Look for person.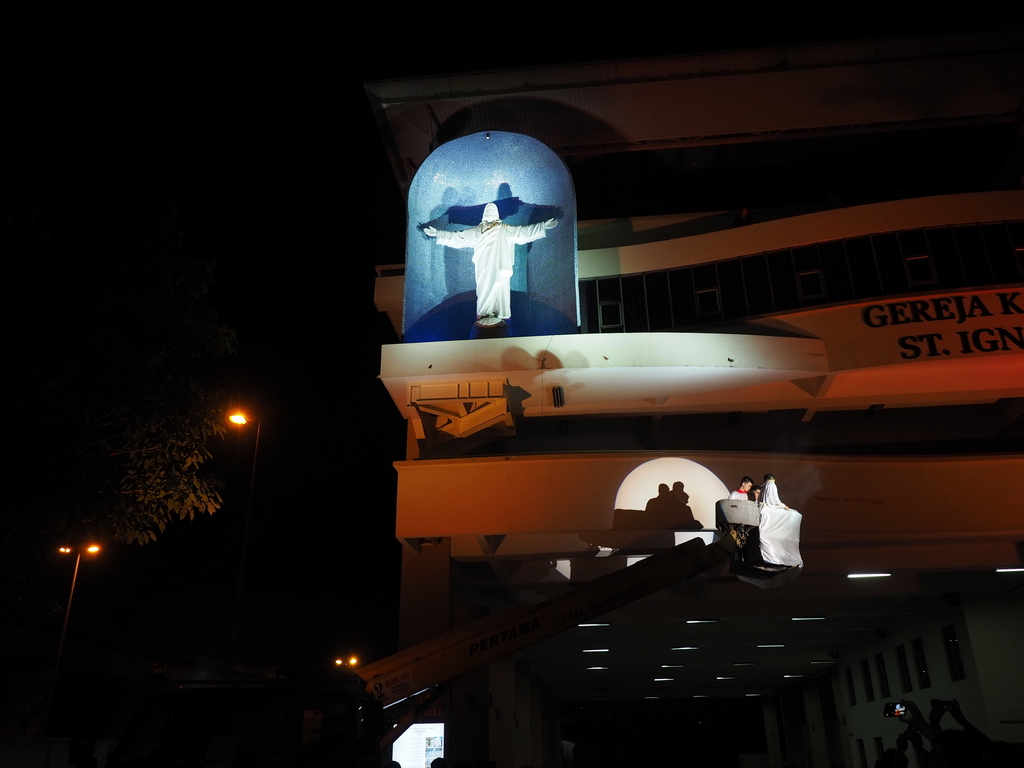
Found: [left=723, top=478, right=750, bottom=557].
